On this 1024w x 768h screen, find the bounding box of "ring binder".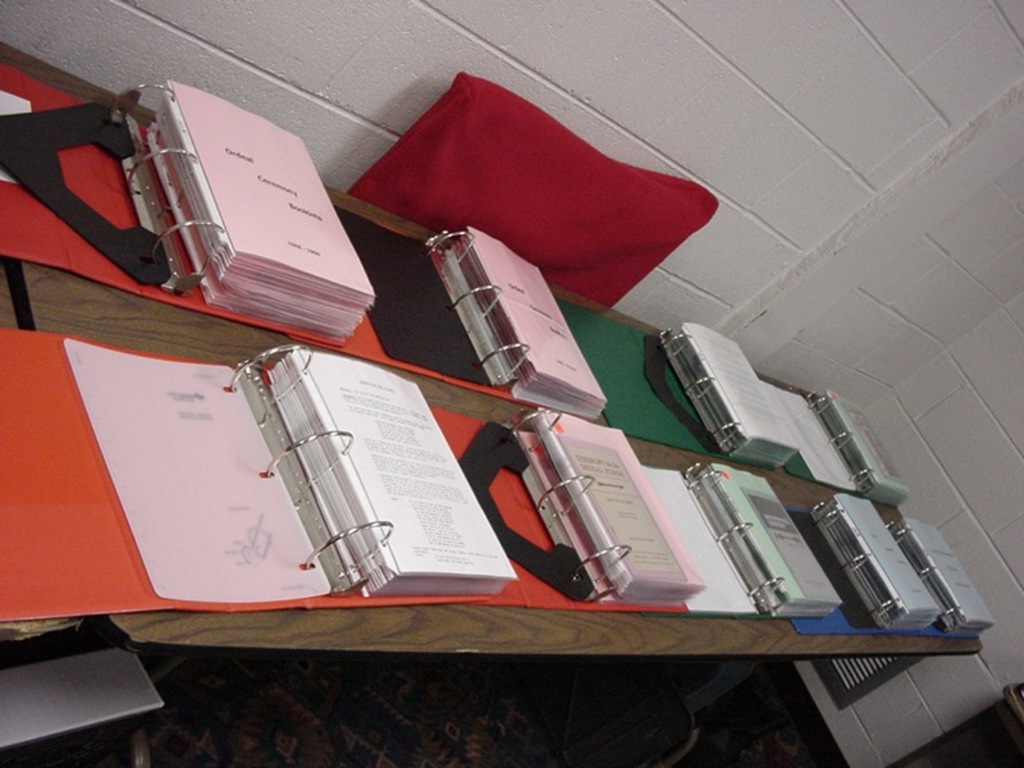
Bounding box: l=881, t=511, r=966, b=626.
